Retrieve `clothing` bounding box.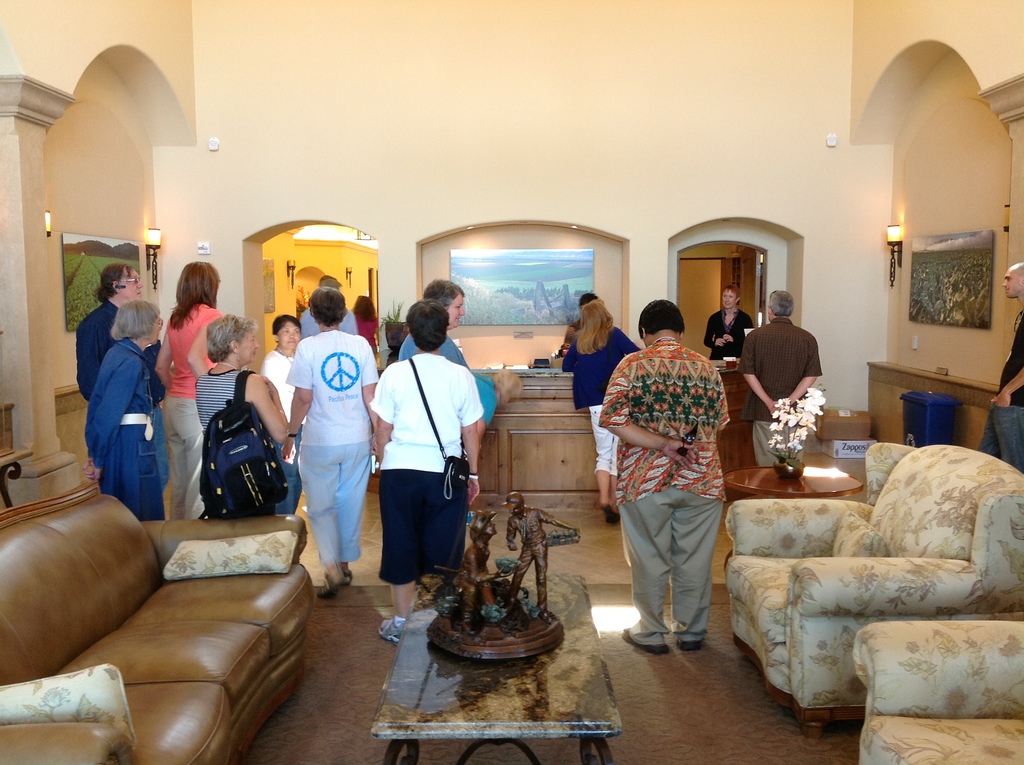
Bounding box: (362,351,482,583).
